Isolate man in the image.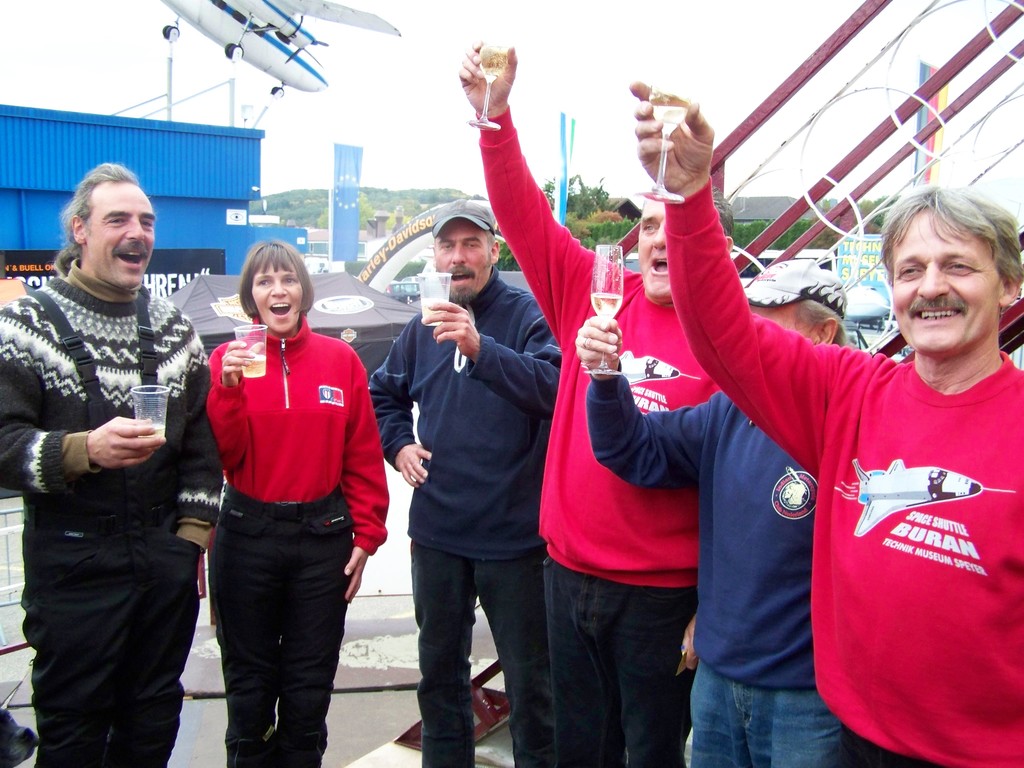
Isolated region: <bbox>457, 40, 736, 767</bbox>.
